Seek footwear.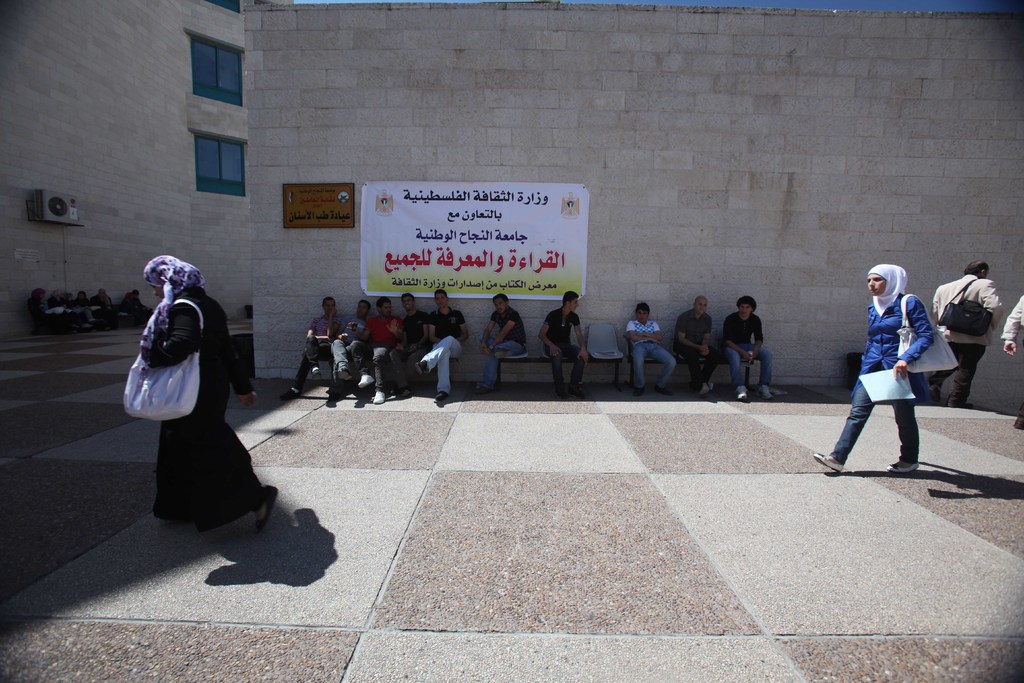
[568, 383, 591, 395].
